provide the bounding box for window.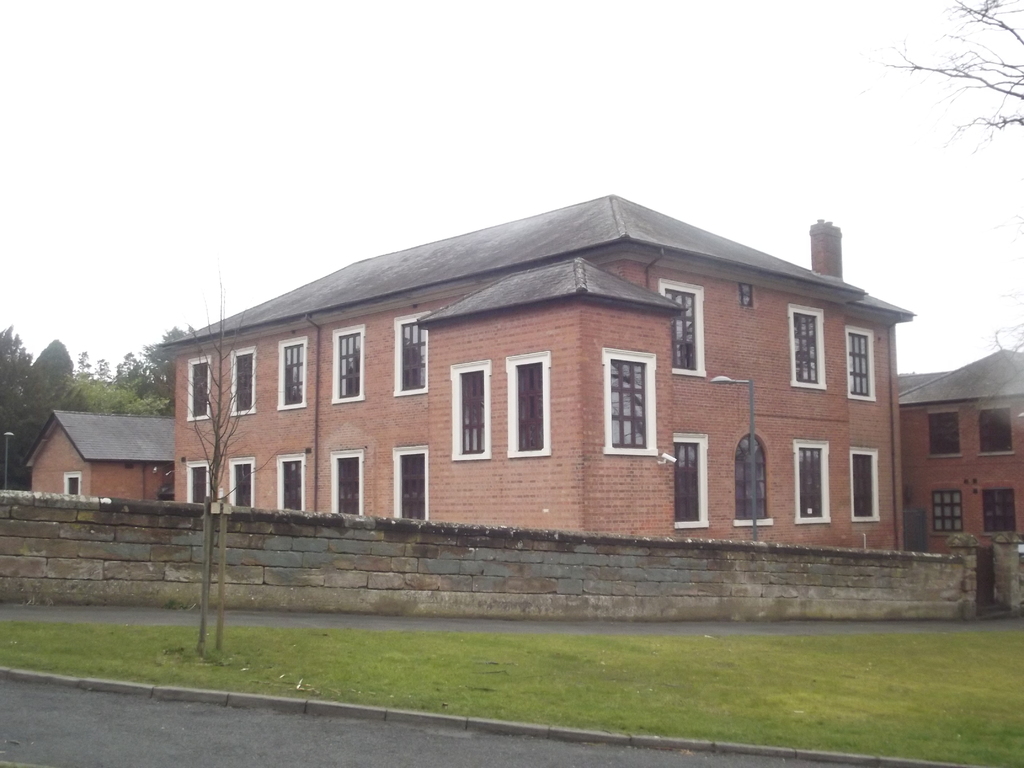
{"x1": 278, "y1": 454, "x2": 305, "y2": 509}.
